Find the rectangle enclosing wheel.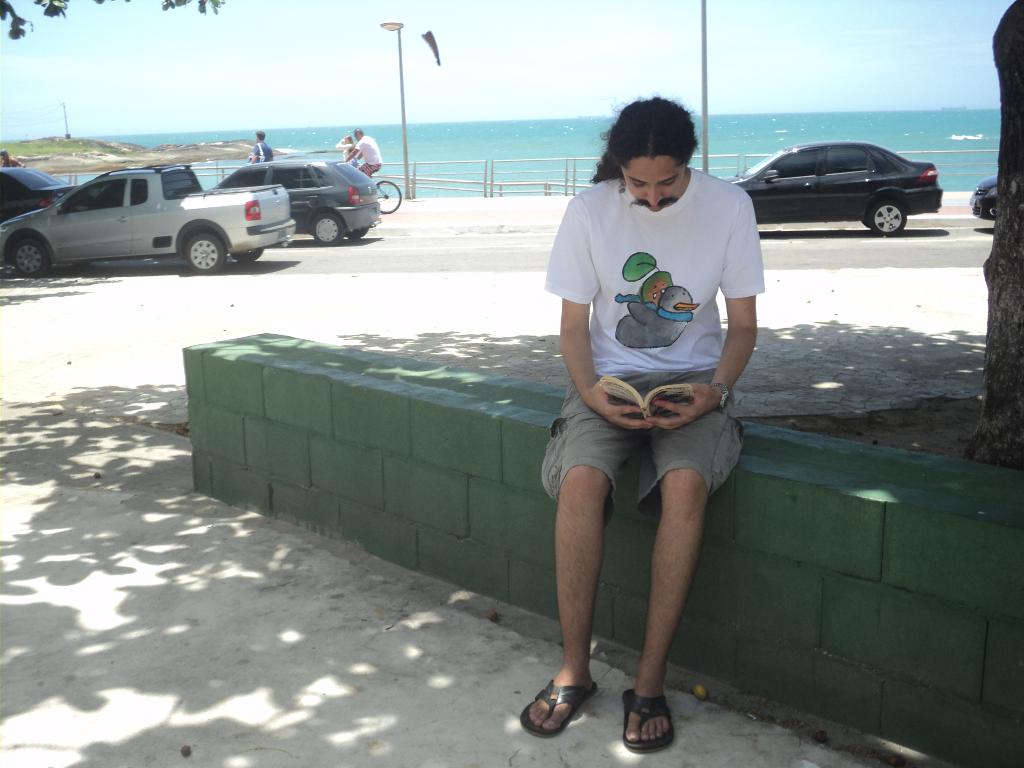
locate(179, 230, 226, 271).
